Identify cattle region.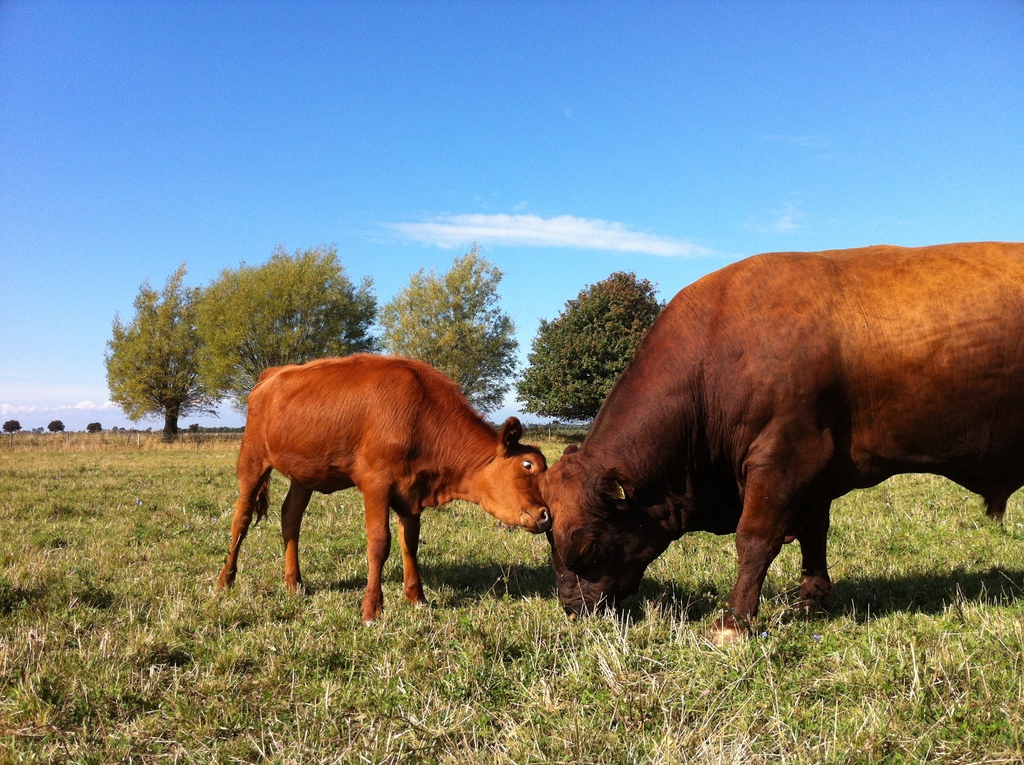
Region: [534,241,1023,640].
